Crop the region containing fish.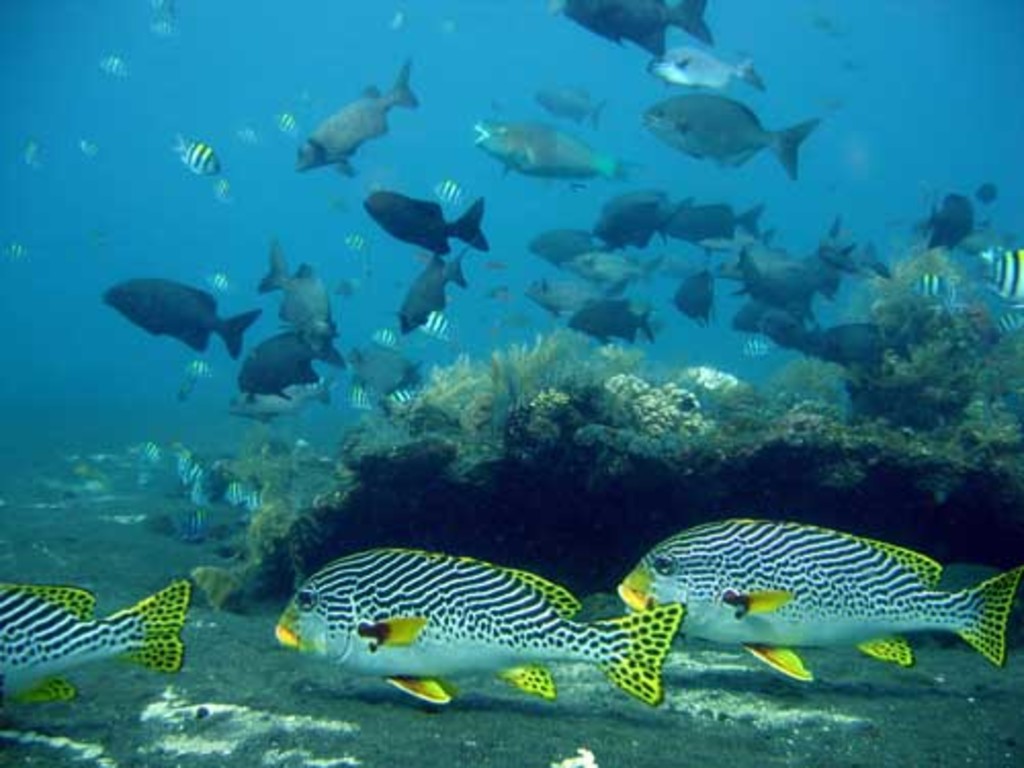
Crop region: select_region(172, 129, 215, 176).
